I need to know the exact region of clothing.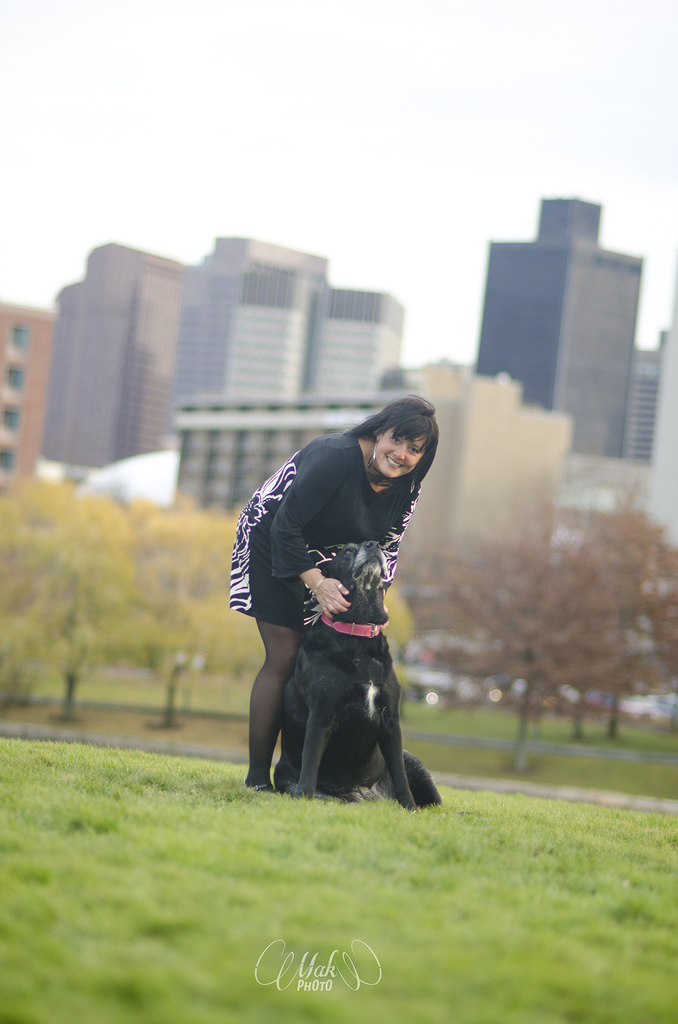
Region: BBox(220, 433, 419, 645).
